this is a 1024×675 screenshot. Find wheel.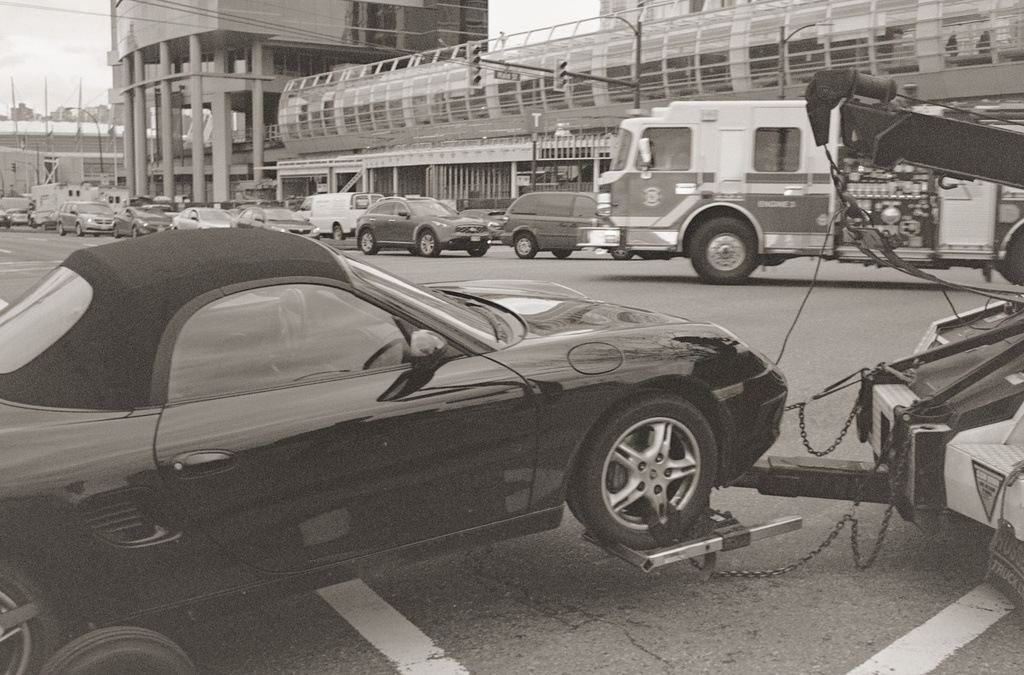
Bounding box: <region>687, 212, 760, 286</region>.
